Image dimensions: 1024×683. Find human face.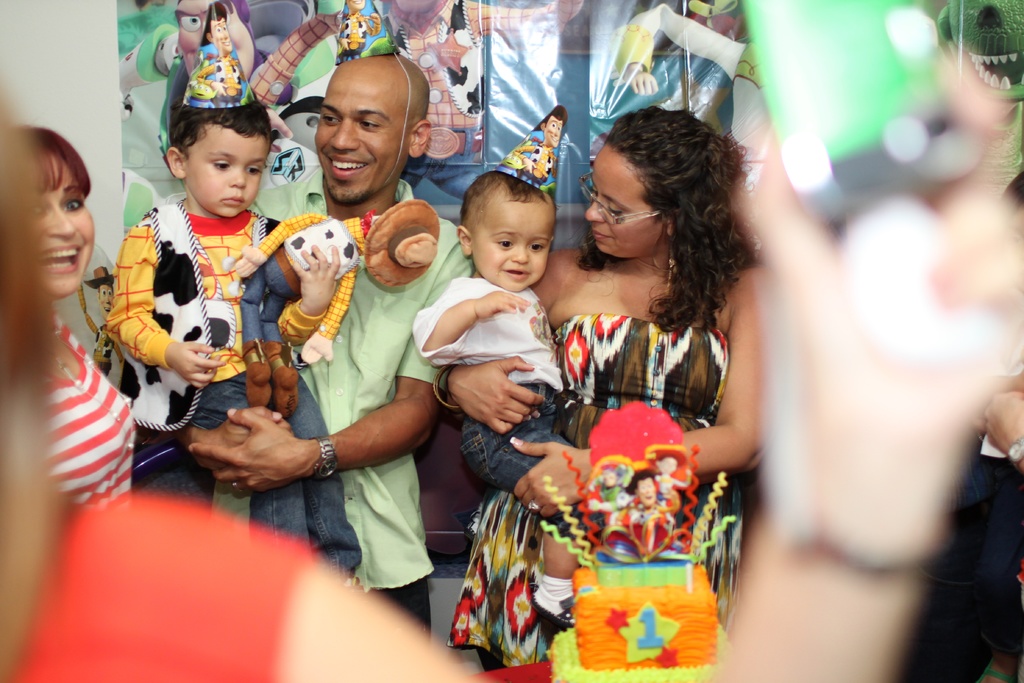
[35,158,94,296].
